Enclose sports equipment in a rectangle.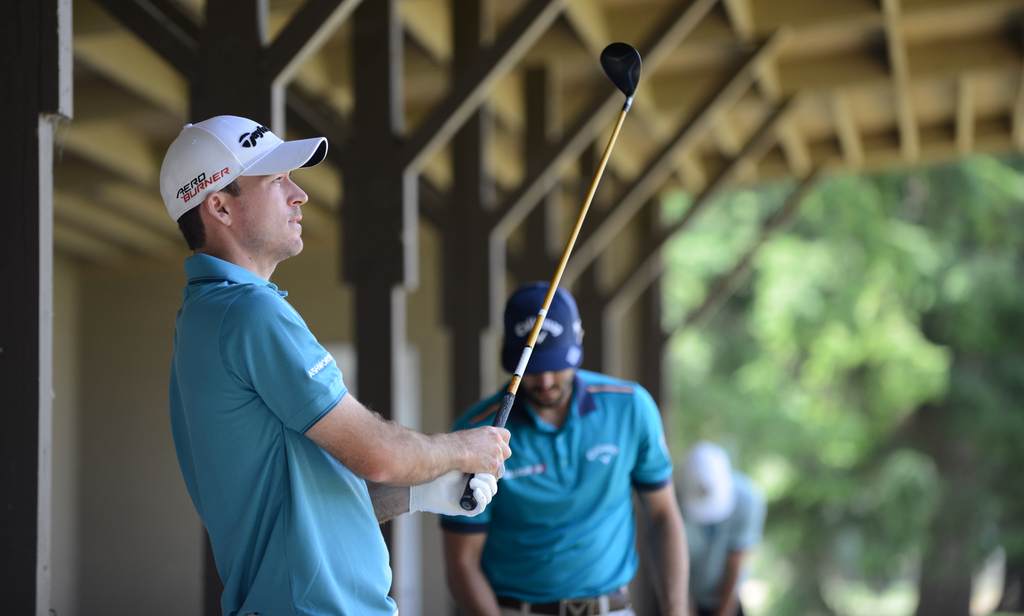
462:38:641:511.
